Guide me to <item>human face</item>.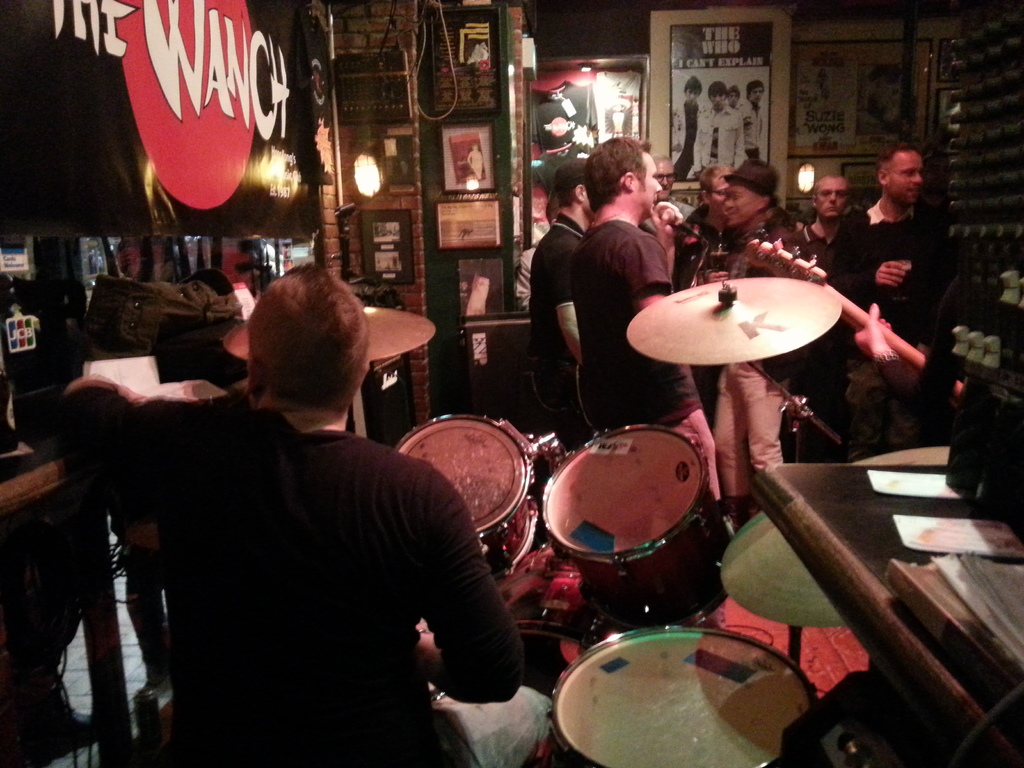
Guidance: 749, 84, 765, 104.
